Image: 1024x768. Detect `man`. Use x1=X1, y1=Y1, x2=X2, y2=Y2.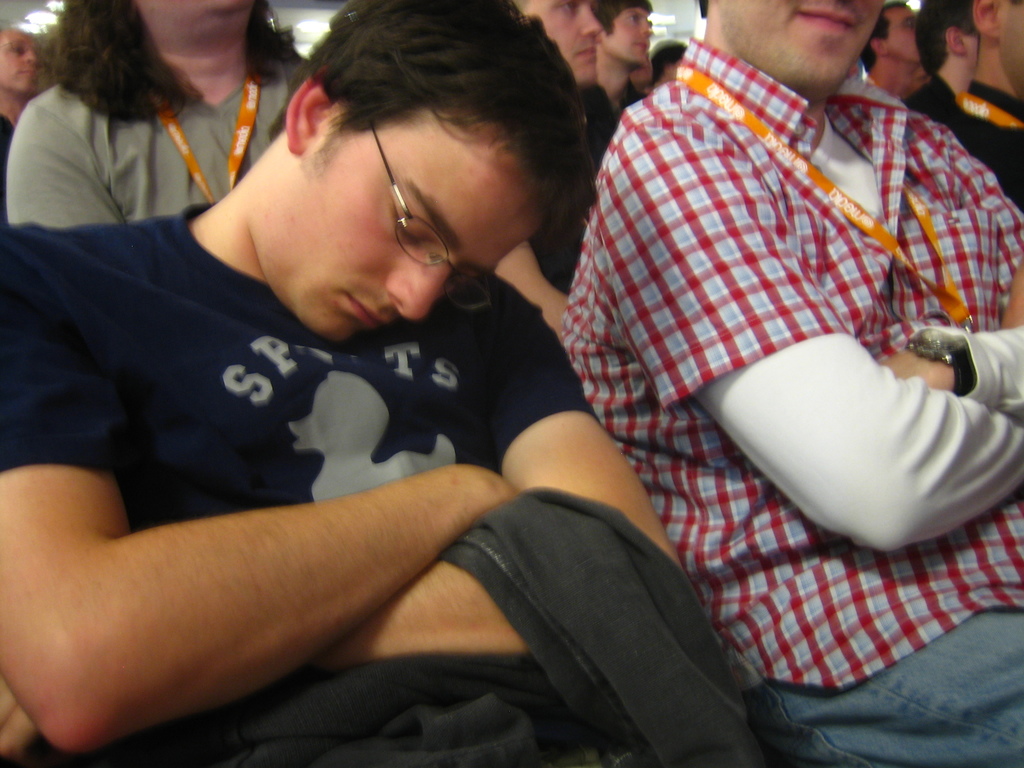
x1=902, y1=0, x2=975, y2=121.
